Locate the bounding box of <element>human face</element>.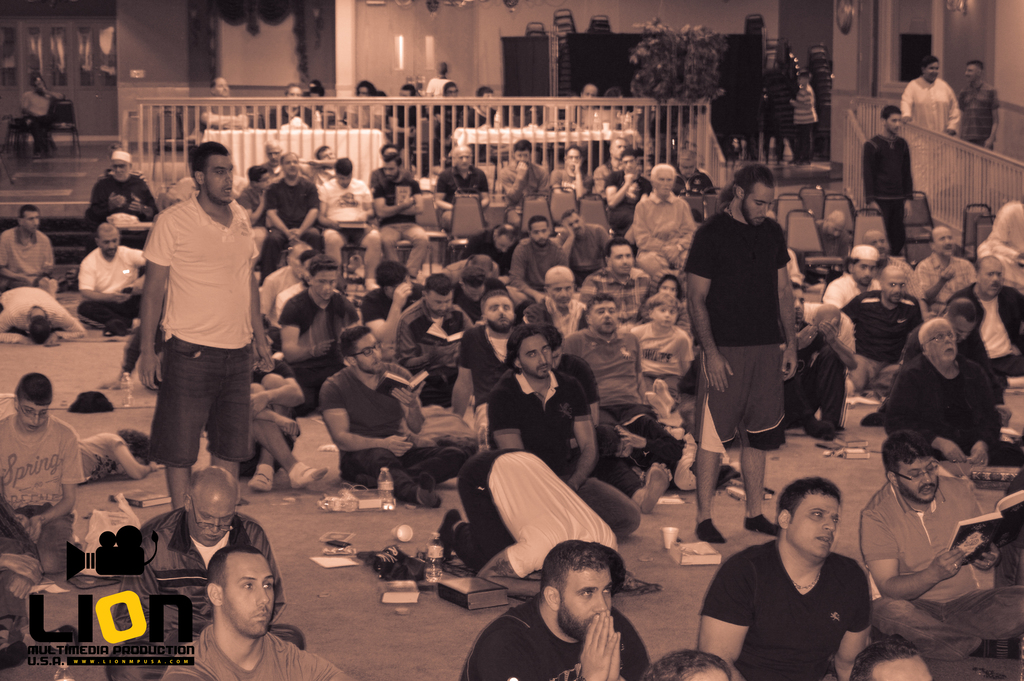
Bounding box: pyautogui.locateOnScreen(427, 291, 453, 316).
